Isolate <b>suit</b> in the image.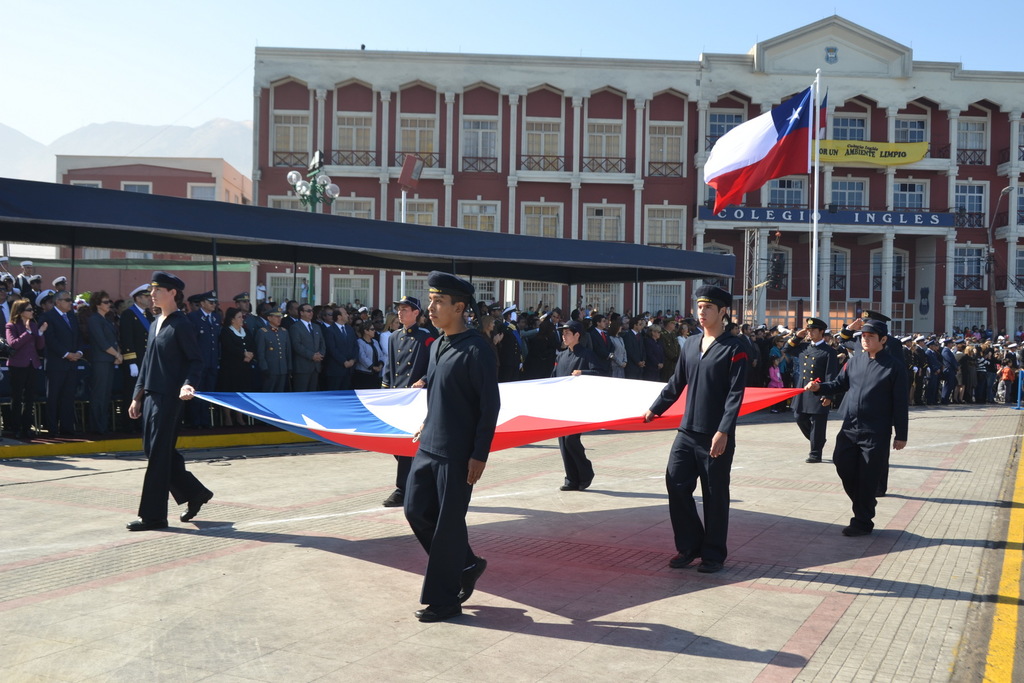
Isolated region: <region>646, 333, 666, 379</region>.
